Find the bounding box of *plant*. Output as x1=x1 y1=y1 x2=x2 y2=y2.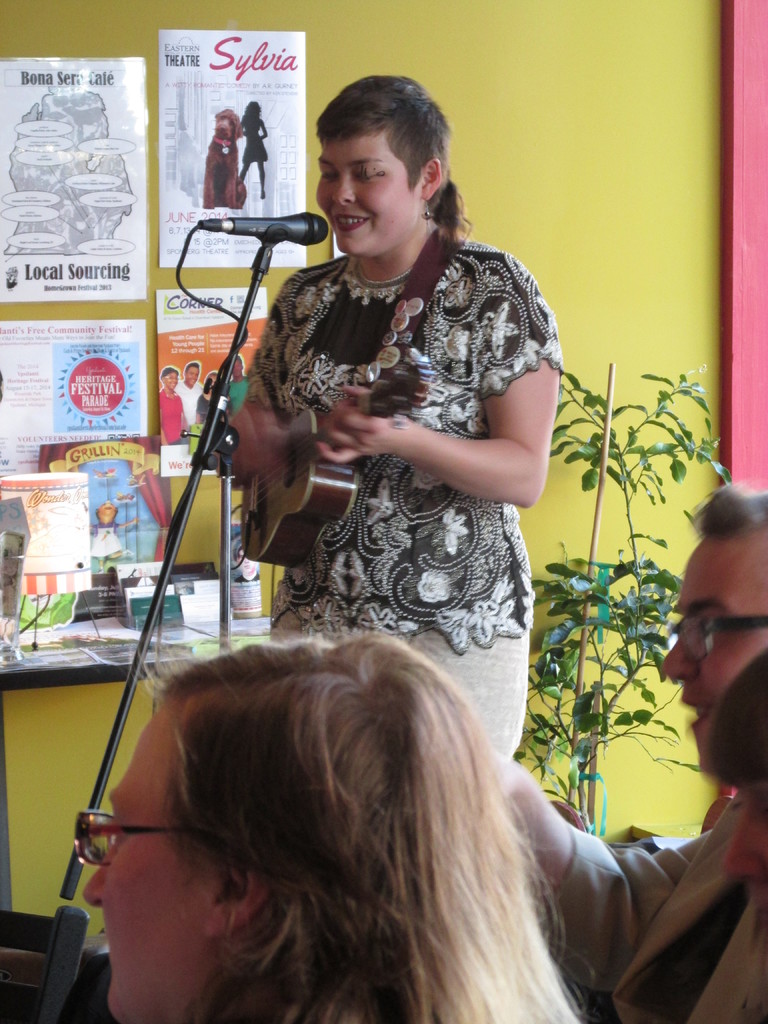
x1=486 y1=361 x2=751 y2=835.
